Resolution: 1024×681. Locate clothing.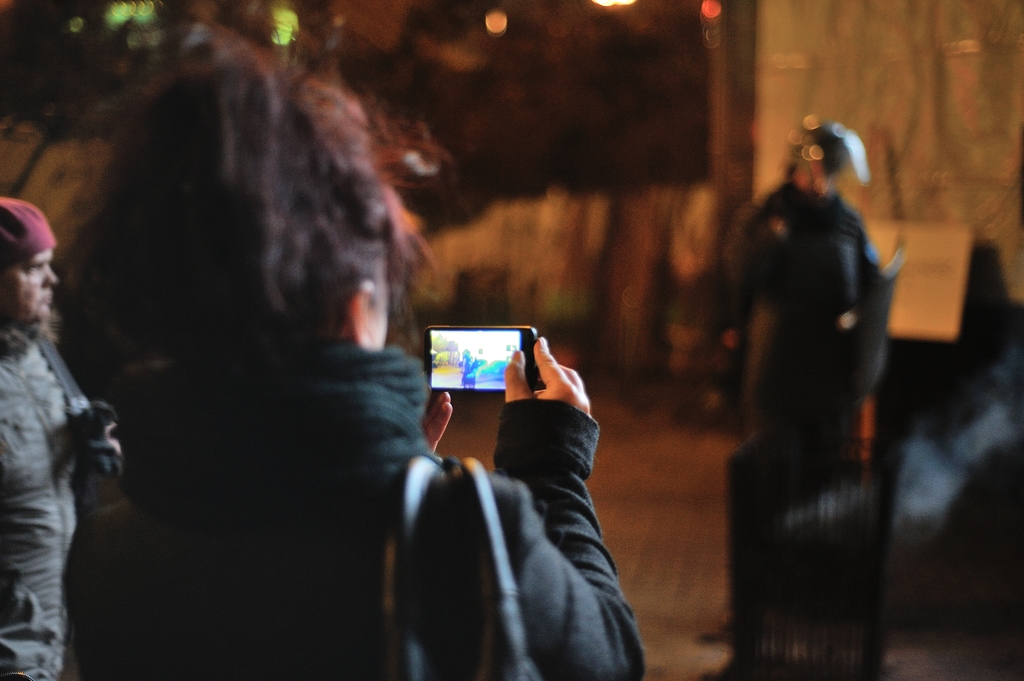
60 343 643 680.
